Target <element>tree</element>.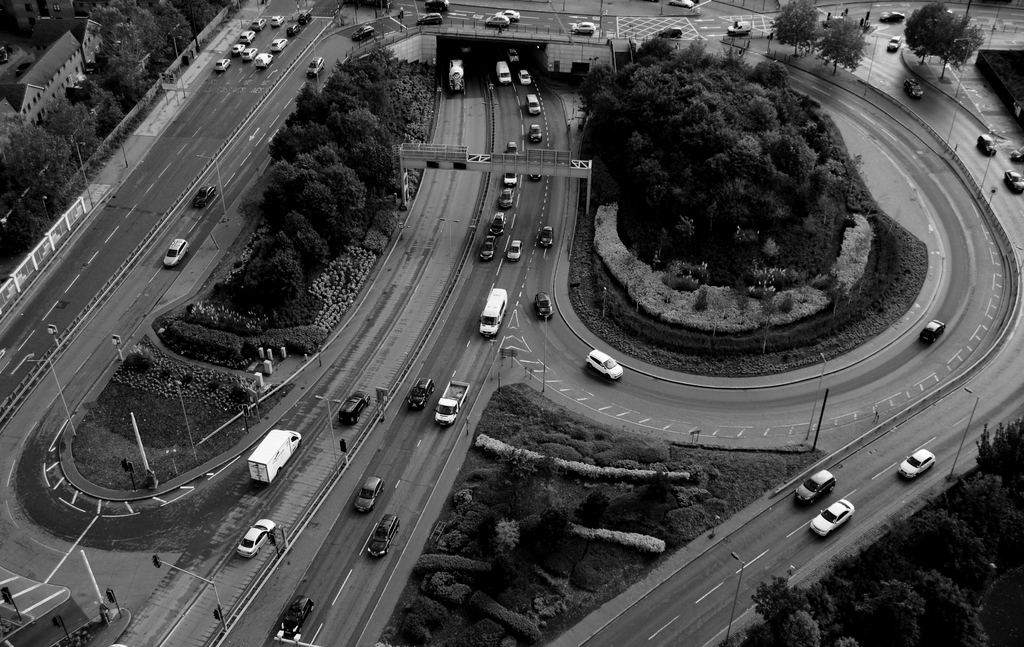
Target region: detection(769, 0, 876, 80).
